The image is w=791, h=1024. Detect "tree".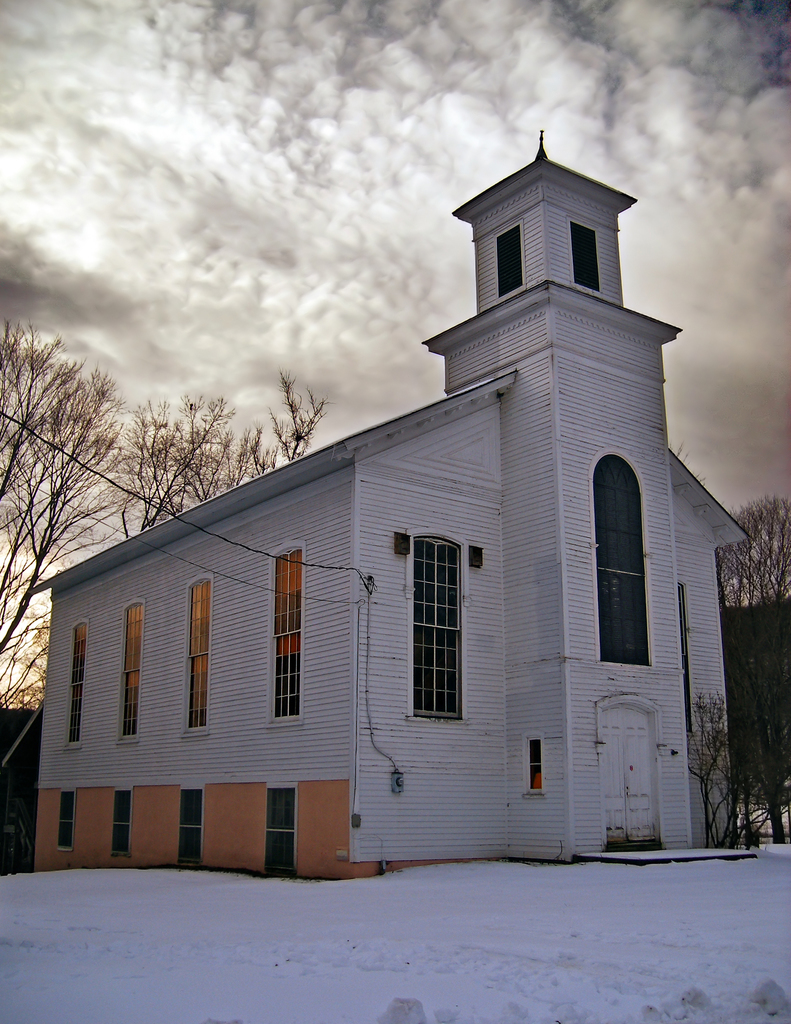
Detection: <region>0, 321, 138, 709</region>.
